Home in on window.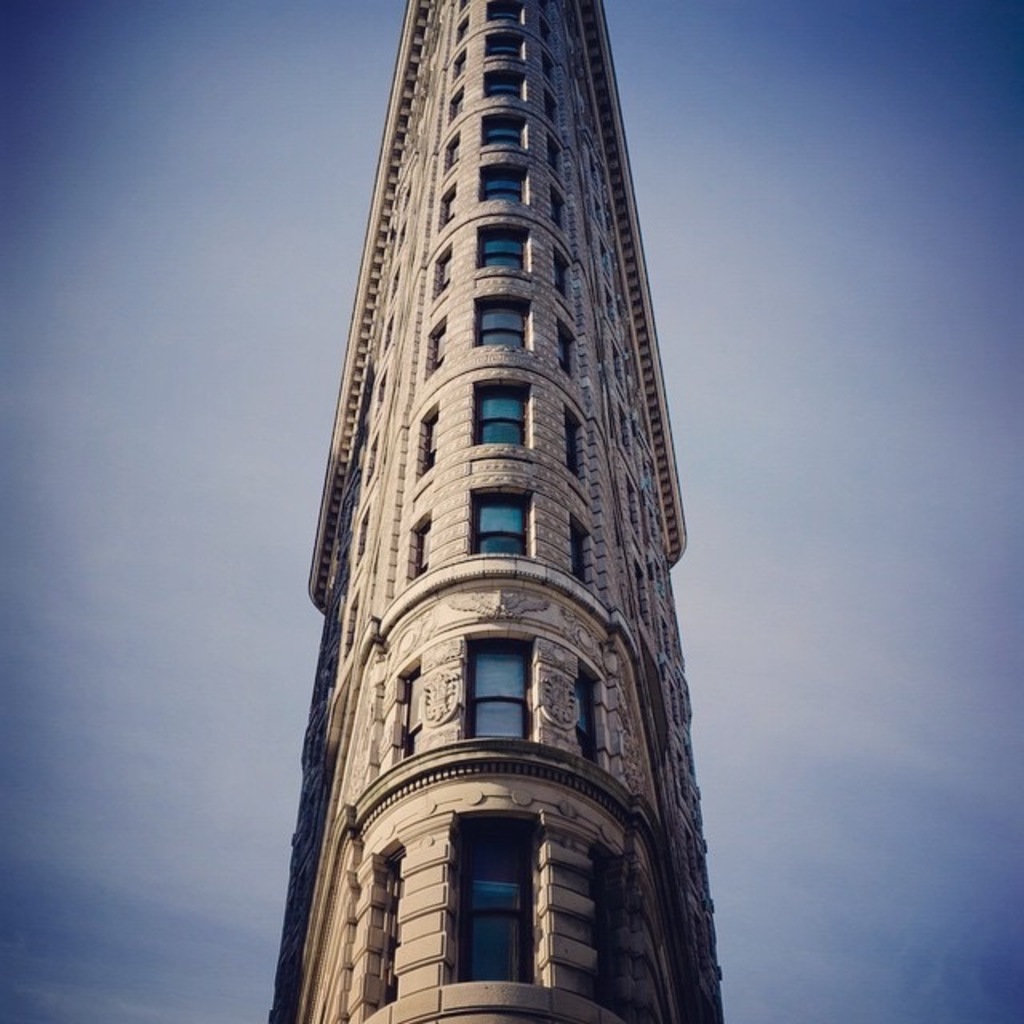
Homed in at (573,667,608,765).
